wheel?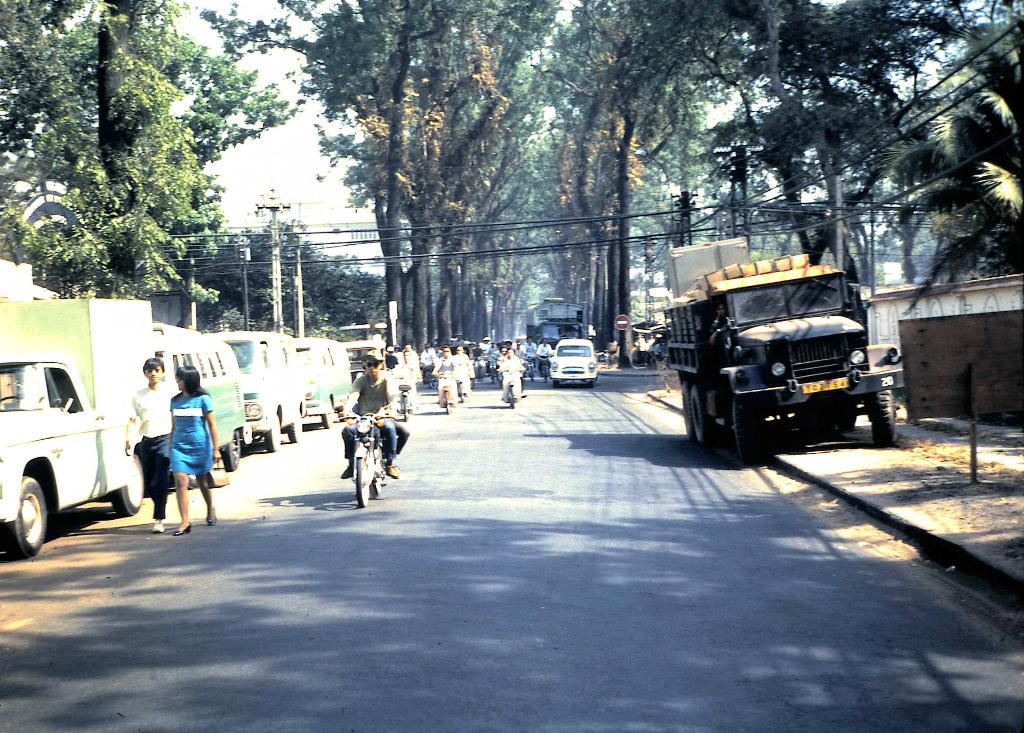
Rect(733, 401, 763, 469)
